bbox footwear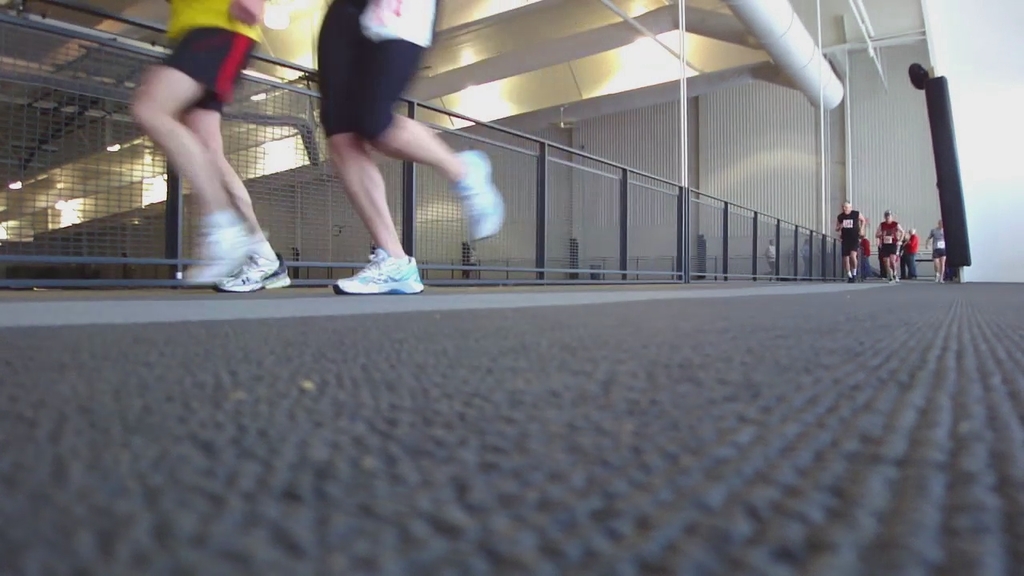
[848, 275, 856, 286]
